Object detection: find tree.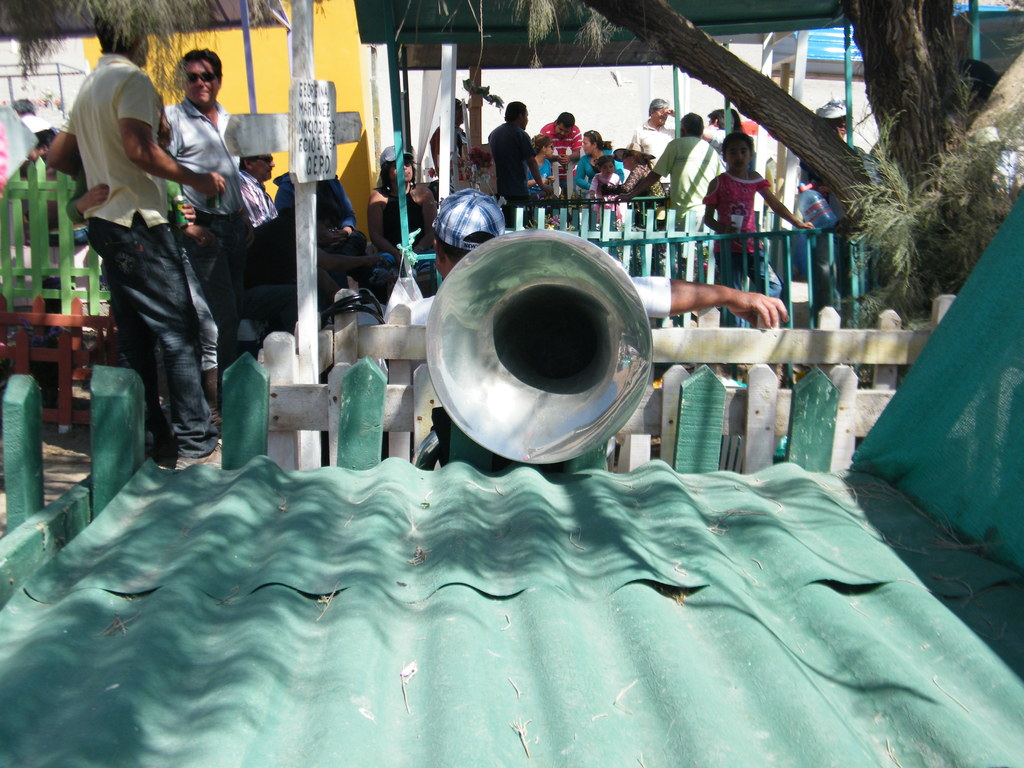
<region>0, 0, 256, 105</region>.
